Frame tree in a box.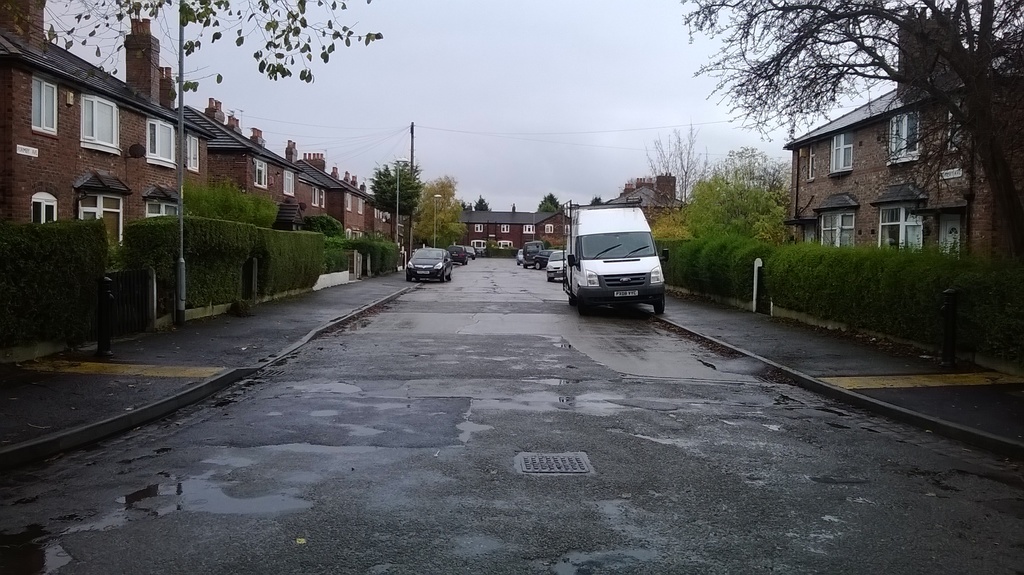
707:138:793:240.
